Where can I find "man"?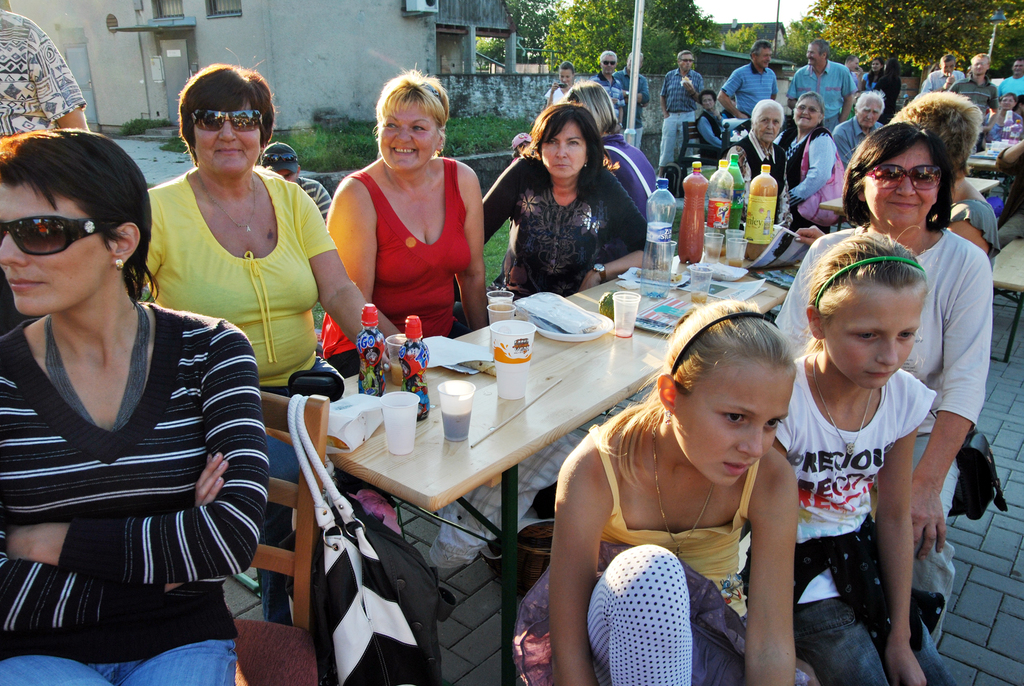
You can find it at <region>960, 54, 999, 138</region>.
